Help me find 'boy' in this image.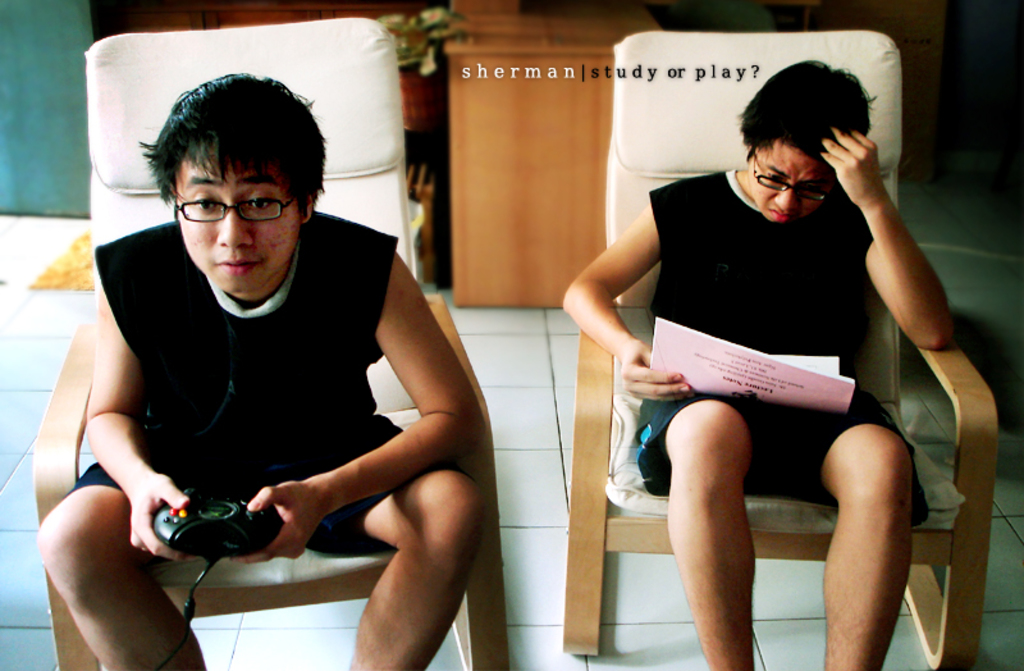
Found it: bbox=[46, 68, 509, 652].
